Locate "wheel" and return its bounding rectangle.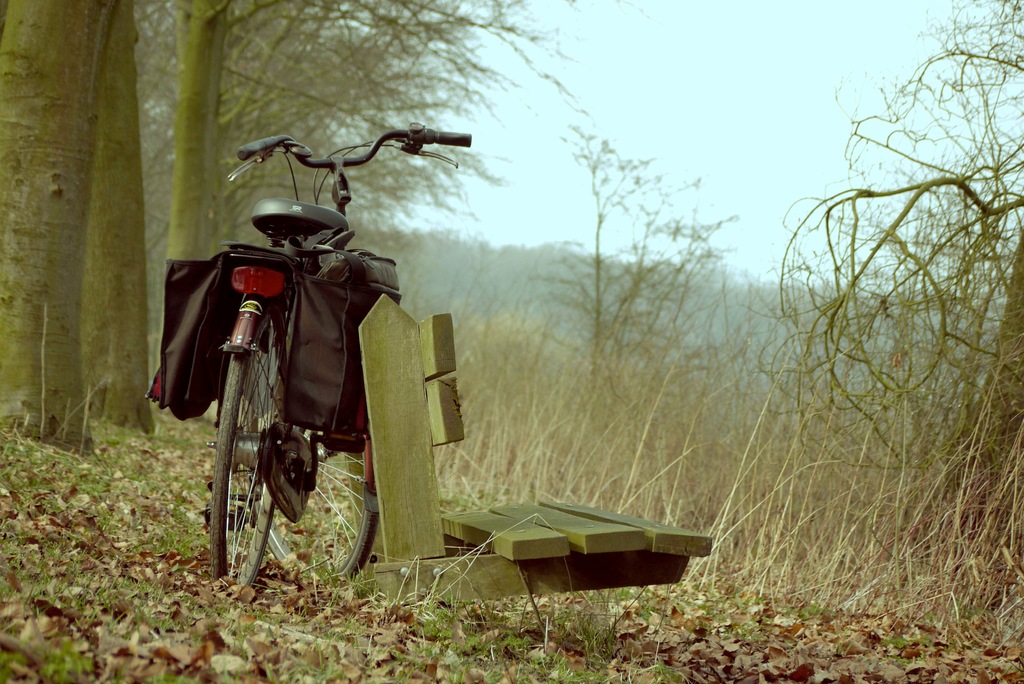
x1=252, y1=385, x2=378, y2=580.
